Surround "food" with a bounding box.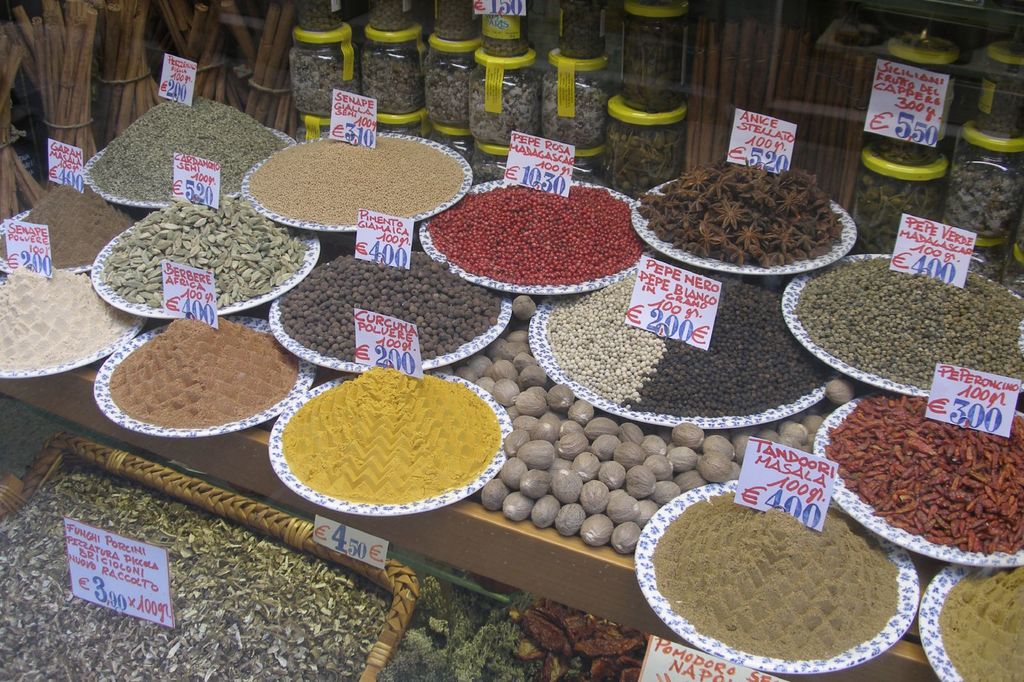
crop(105, 318, 300, 430).
